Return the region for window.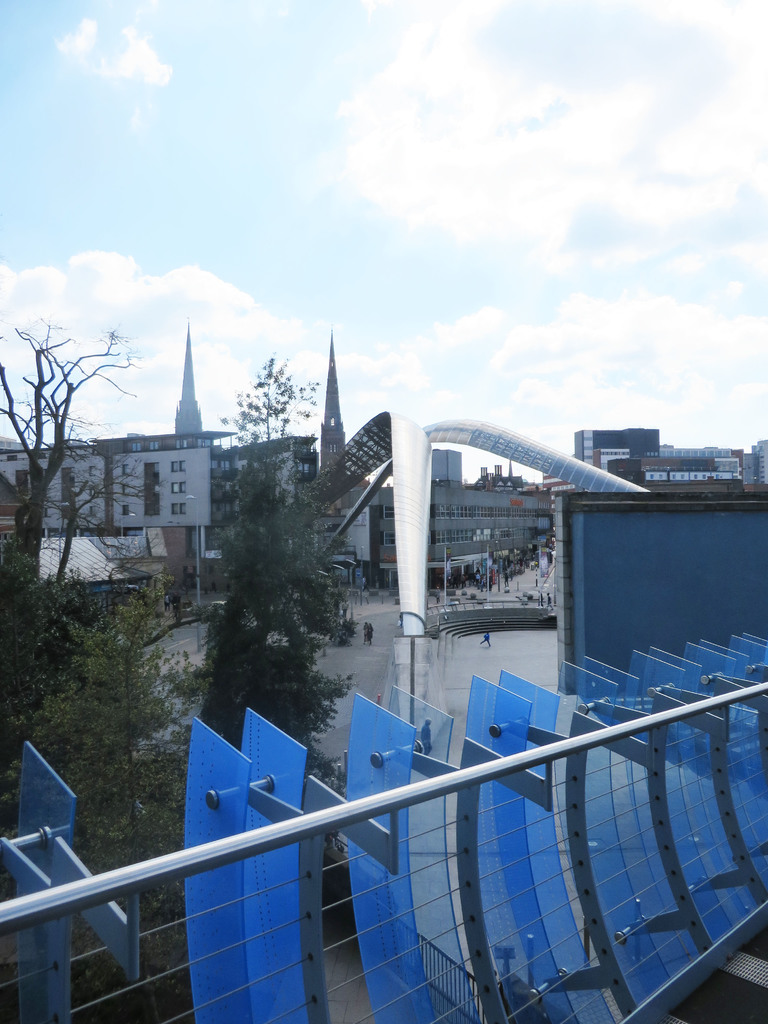
[x1=179, y1=437, x2=189, y2=449].
